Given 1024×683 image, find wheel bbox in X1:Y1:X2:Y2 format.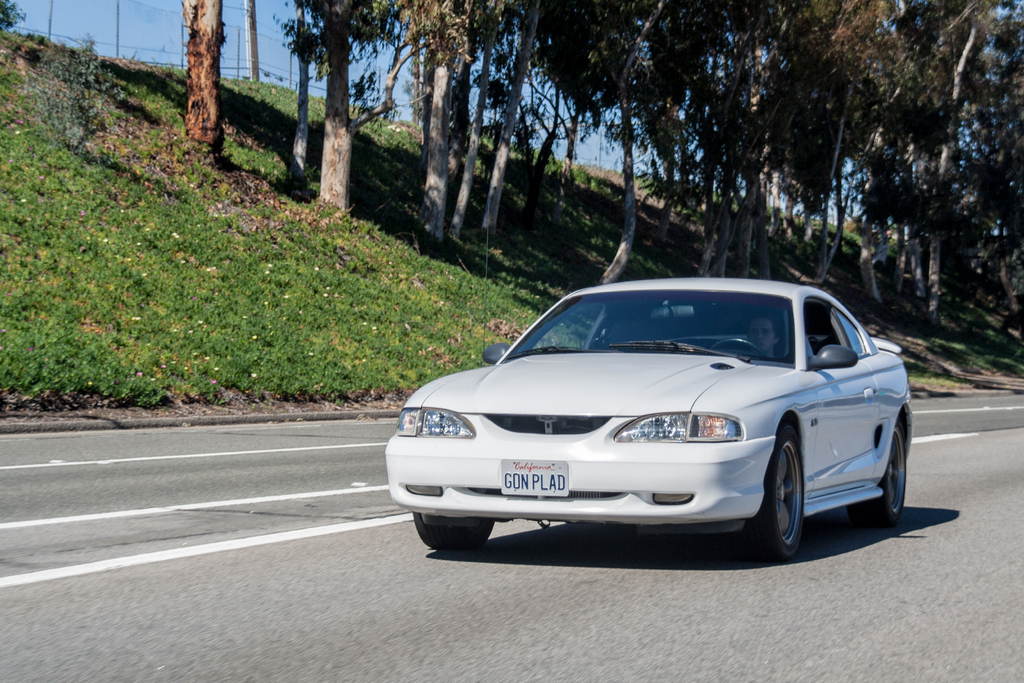
867:427:911:525.
